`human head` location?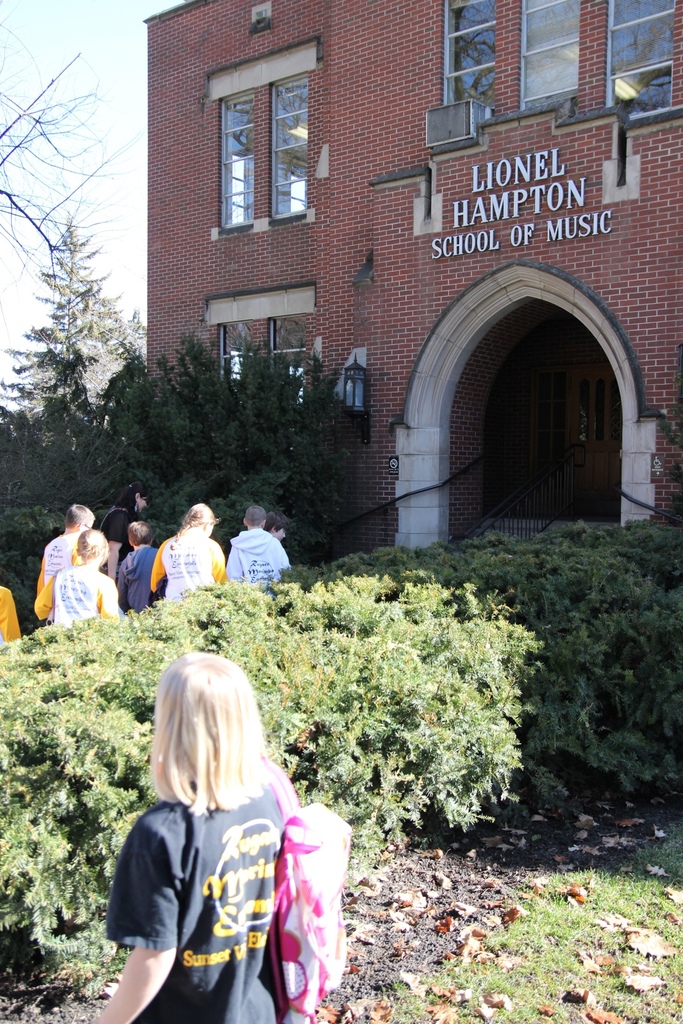
box=[156, 668, 262, 809]
